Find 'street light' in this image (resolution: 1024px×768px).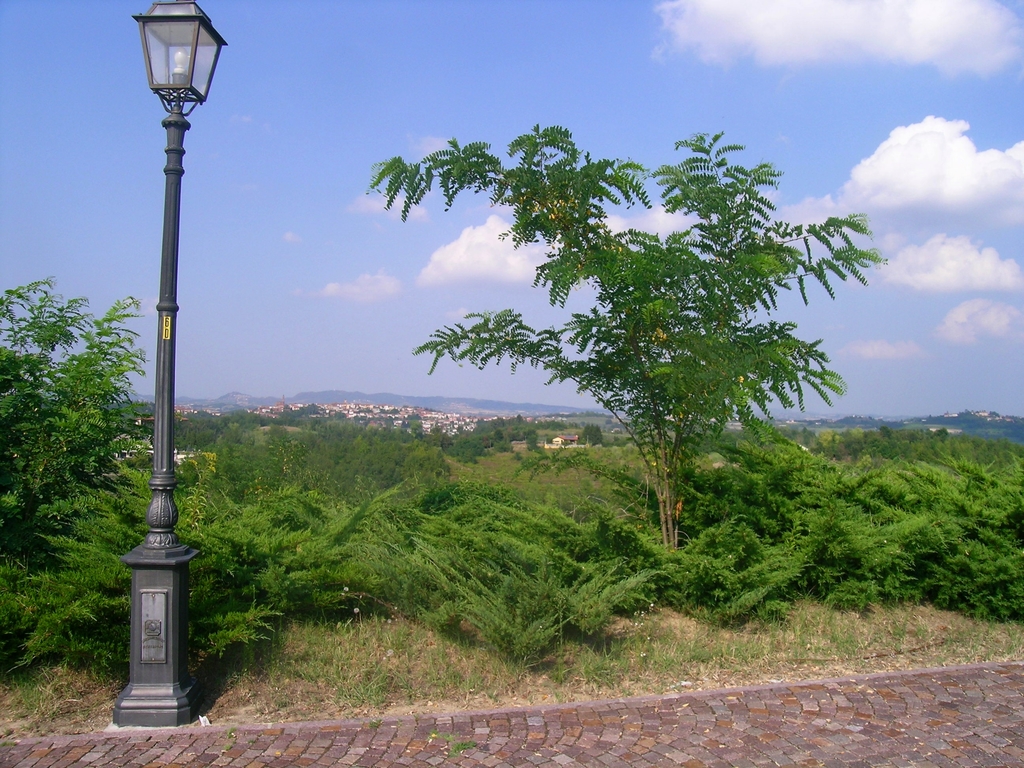
126,0,228,716.
